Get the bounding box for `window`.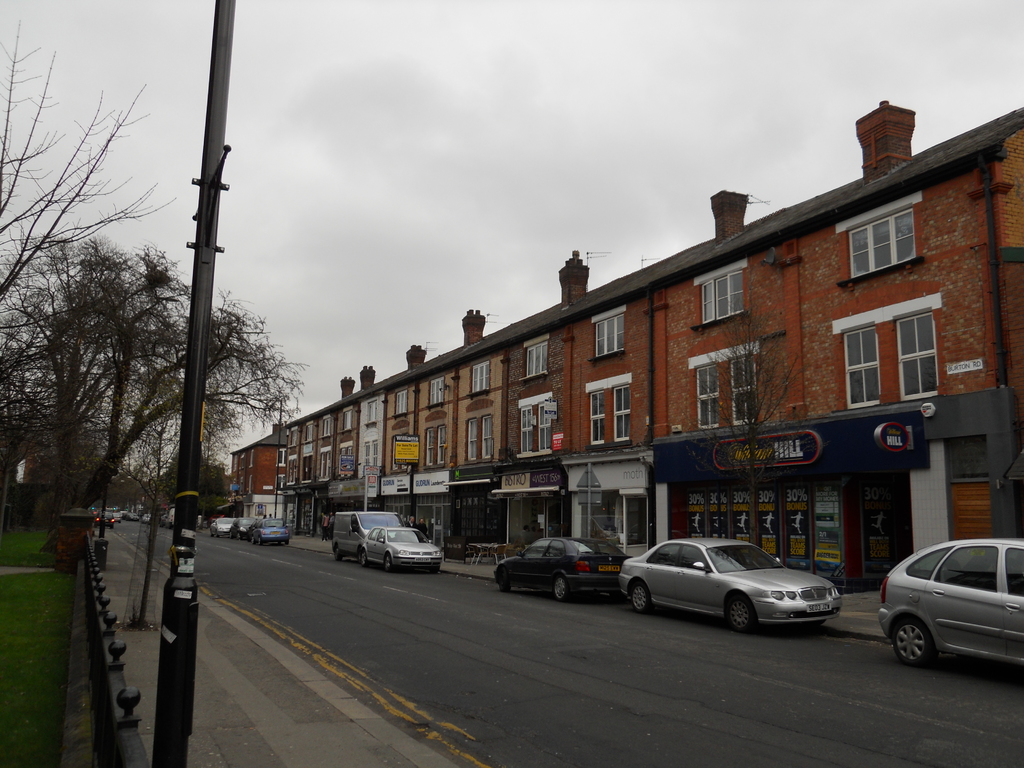
[left=580, top=371, right=634, bottom=446].
